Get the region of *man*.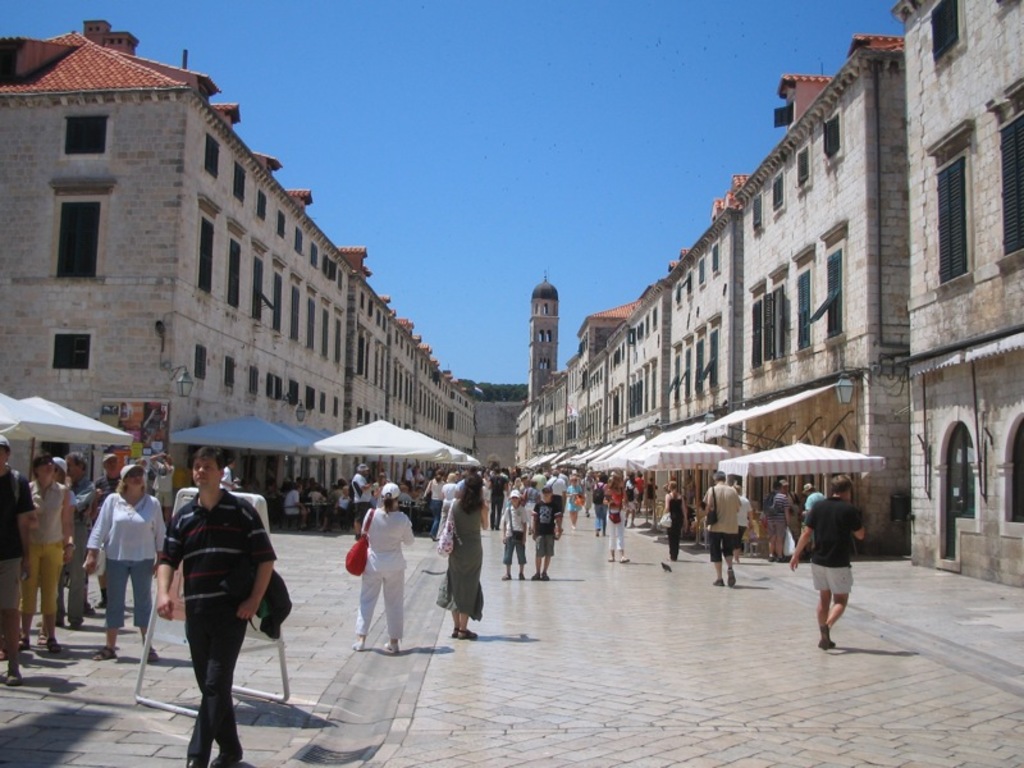
(550,468,567,536).
